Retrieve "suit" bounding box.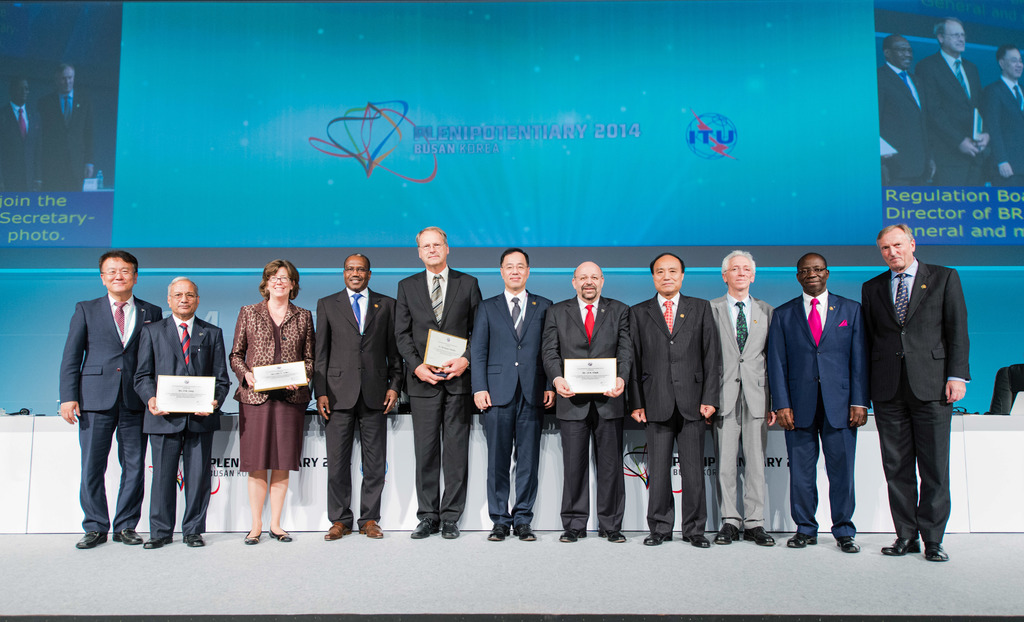
Bounding box: x1=0, y1=106, x2=47, y2=195.
